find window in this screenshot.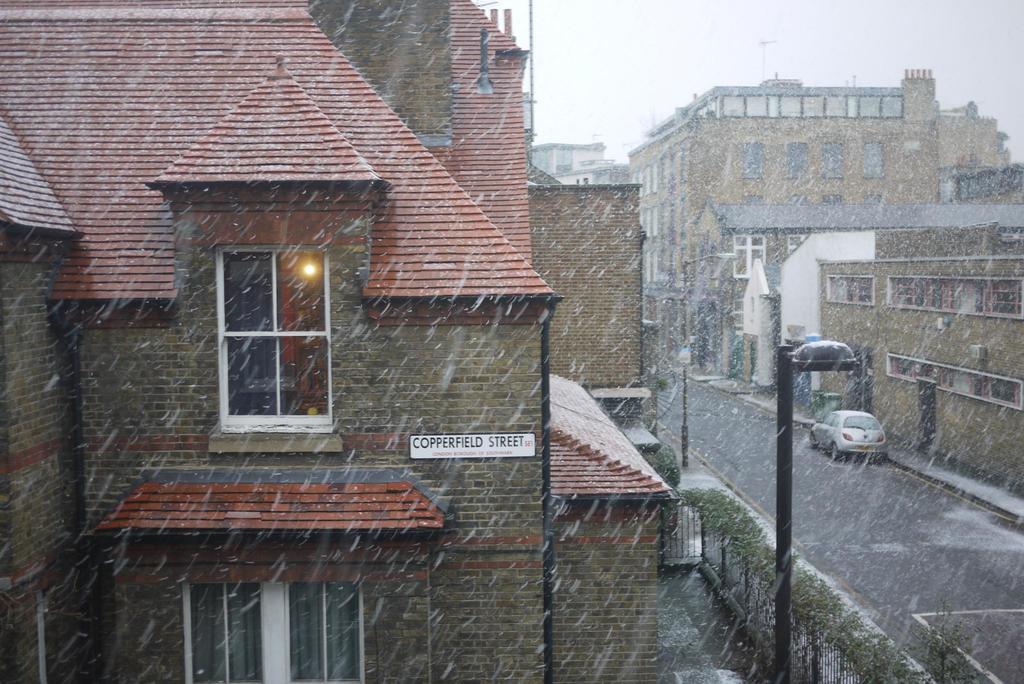
The bounding box for window is bbox(209, 238, 349, 455).
